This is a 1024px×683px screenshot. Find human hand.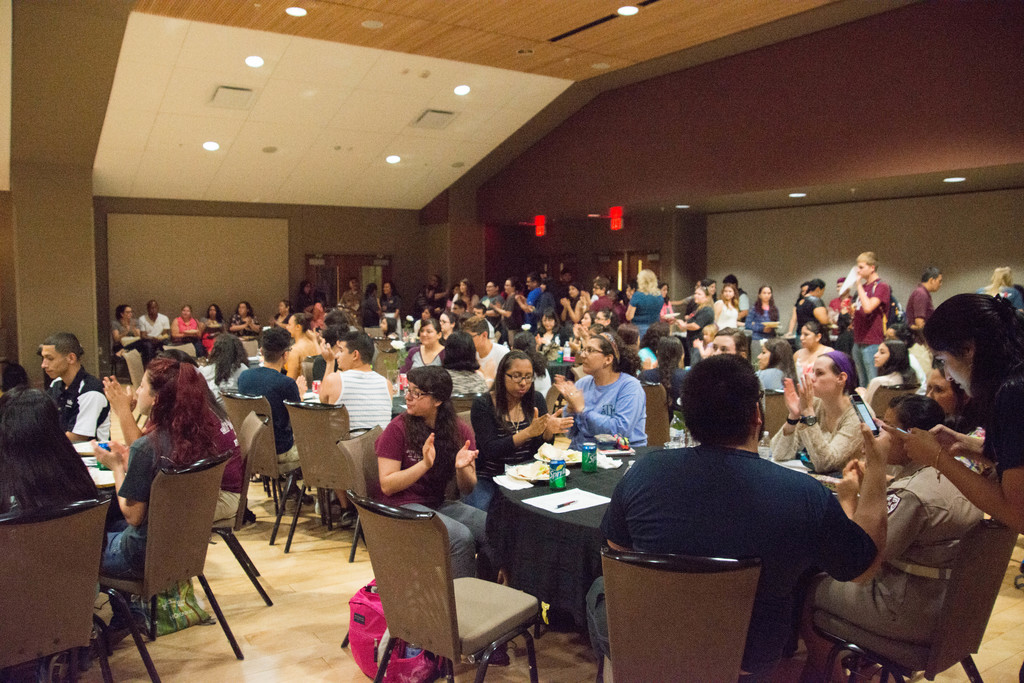
Bounding box: 880 422 940 471.
